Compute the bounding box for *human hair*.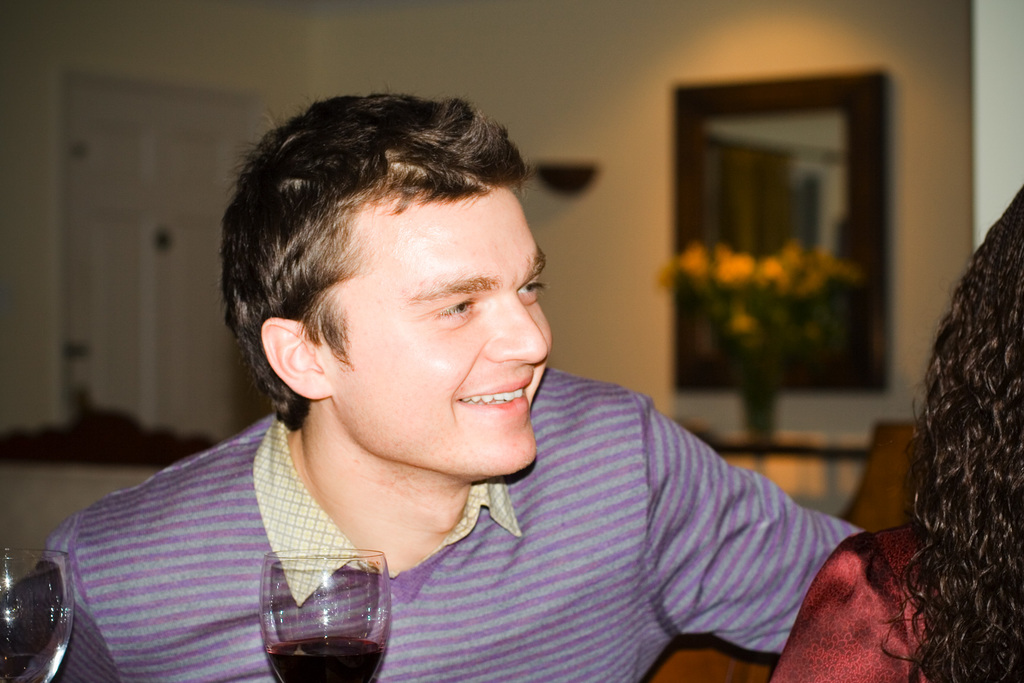
x1=884 y1=180 x2=1023 y2=682.
